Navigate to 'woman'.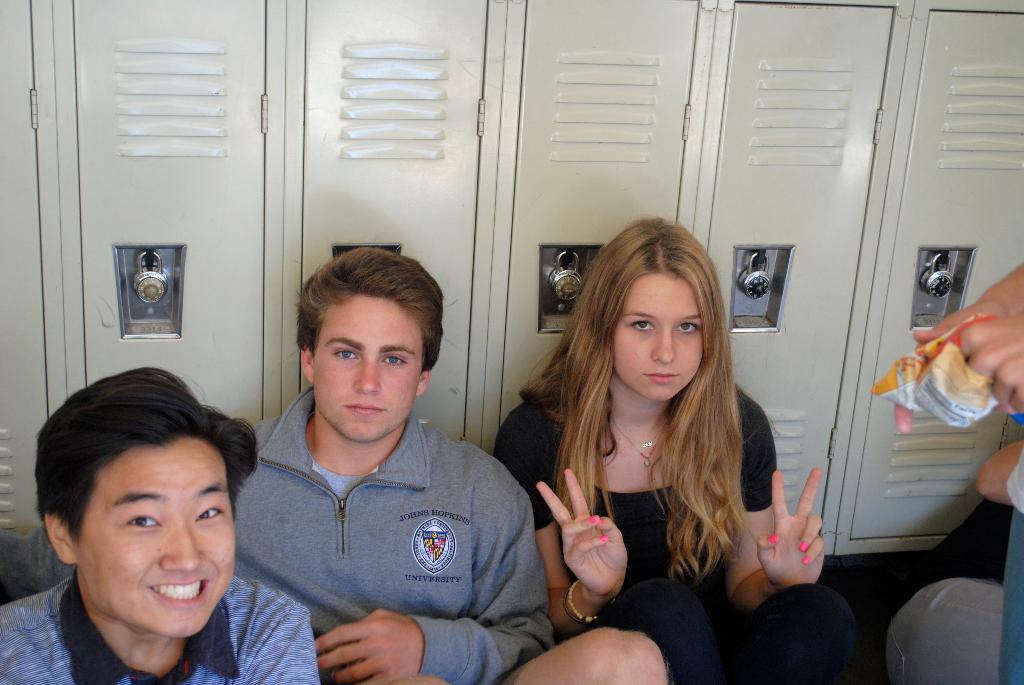
Navigation target: 577 207 851 664.
